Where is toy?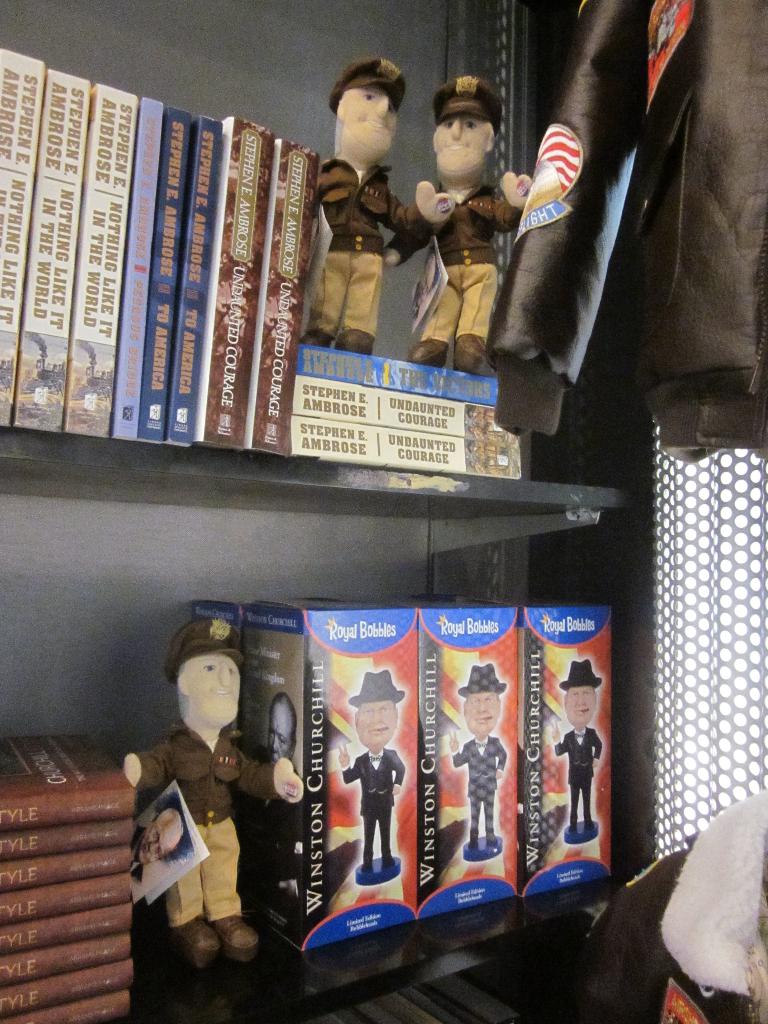
(left=123, top=617, right=303, bottom=970).
